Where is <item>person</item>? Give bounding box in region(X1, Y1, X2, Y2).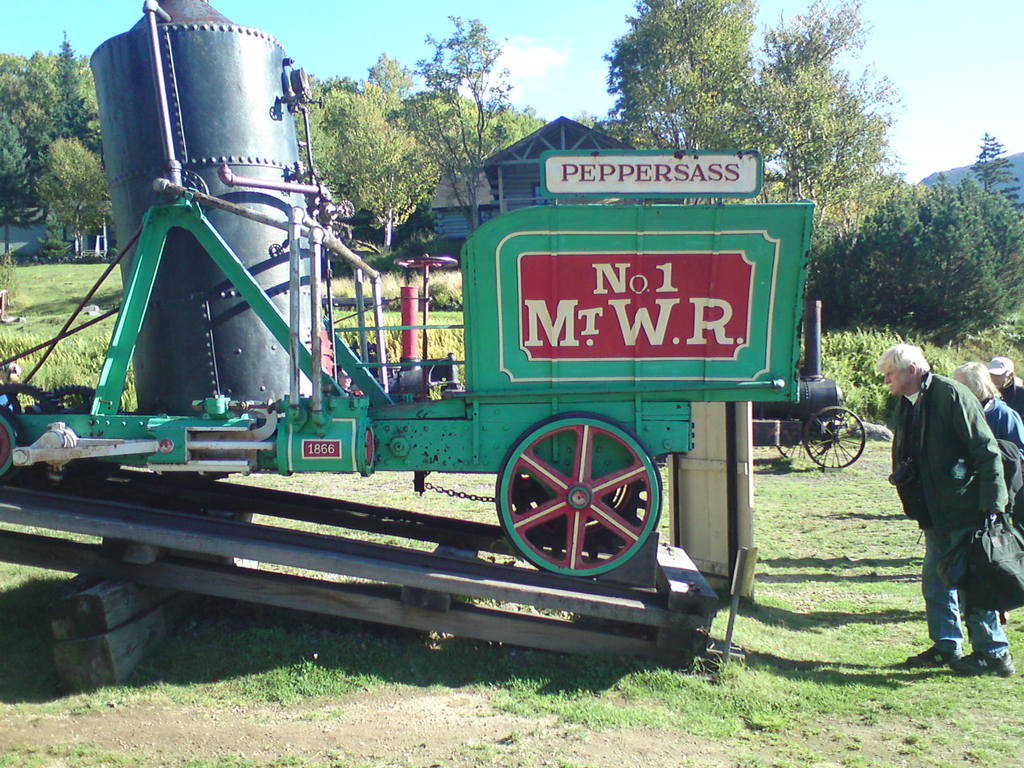
region(871, 336, 1023, 672).
